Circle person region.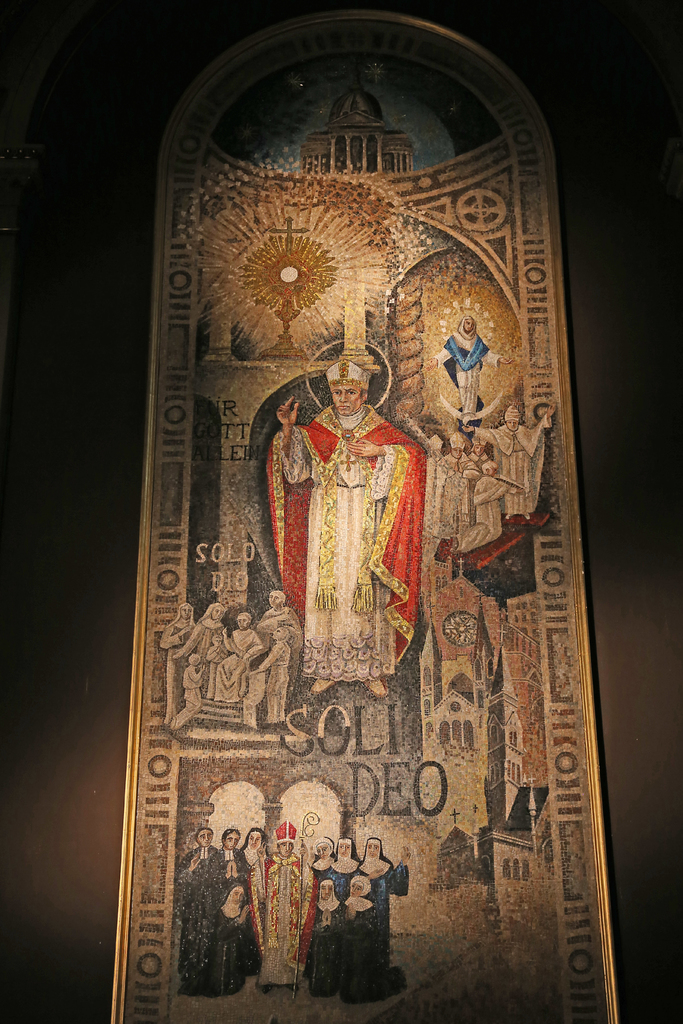
Region: <region>468, 457, 513, 543</region>.
